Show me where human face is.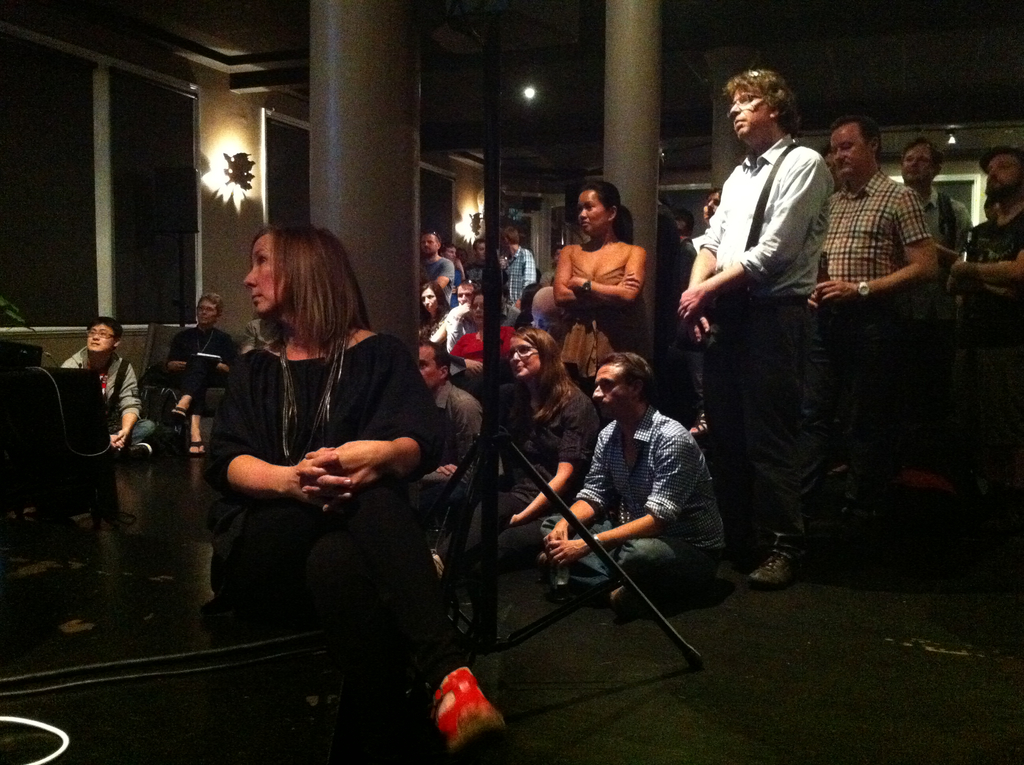
human face is at [592, 363, 620, 414].
